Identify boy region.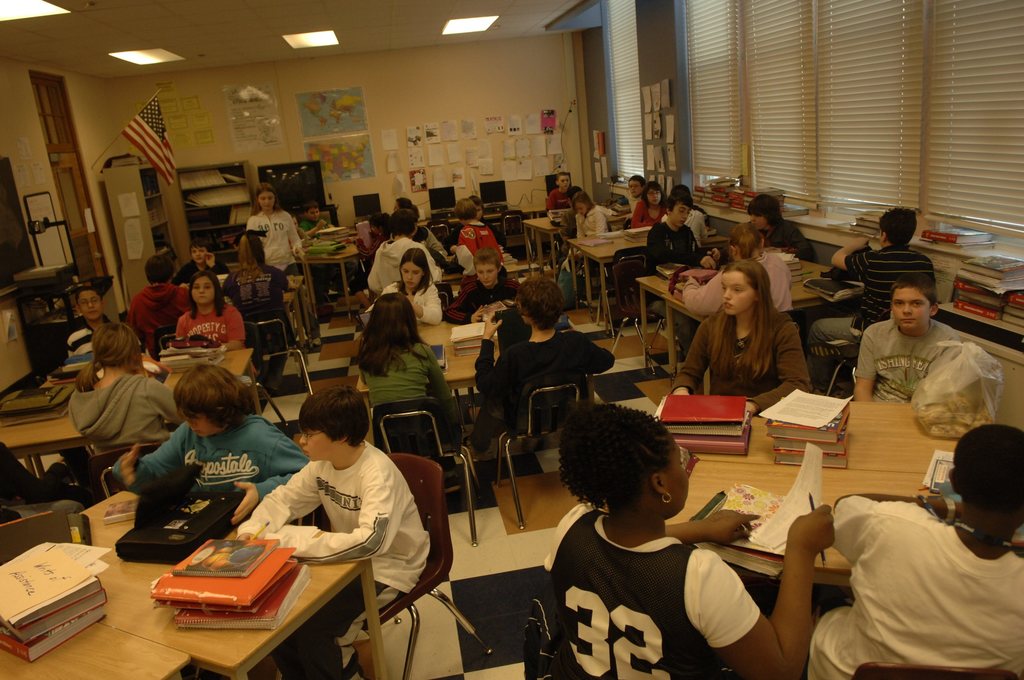
Region: box=[748, 195, 815, 261].
